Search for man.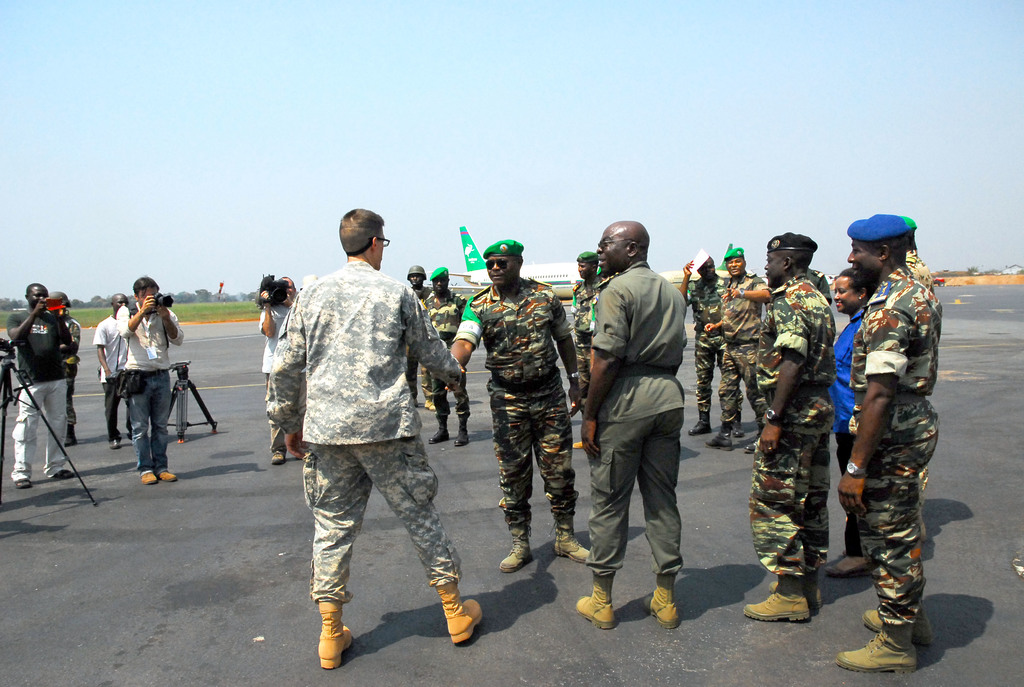
Found at BBox(740, 230, 834, 621).
